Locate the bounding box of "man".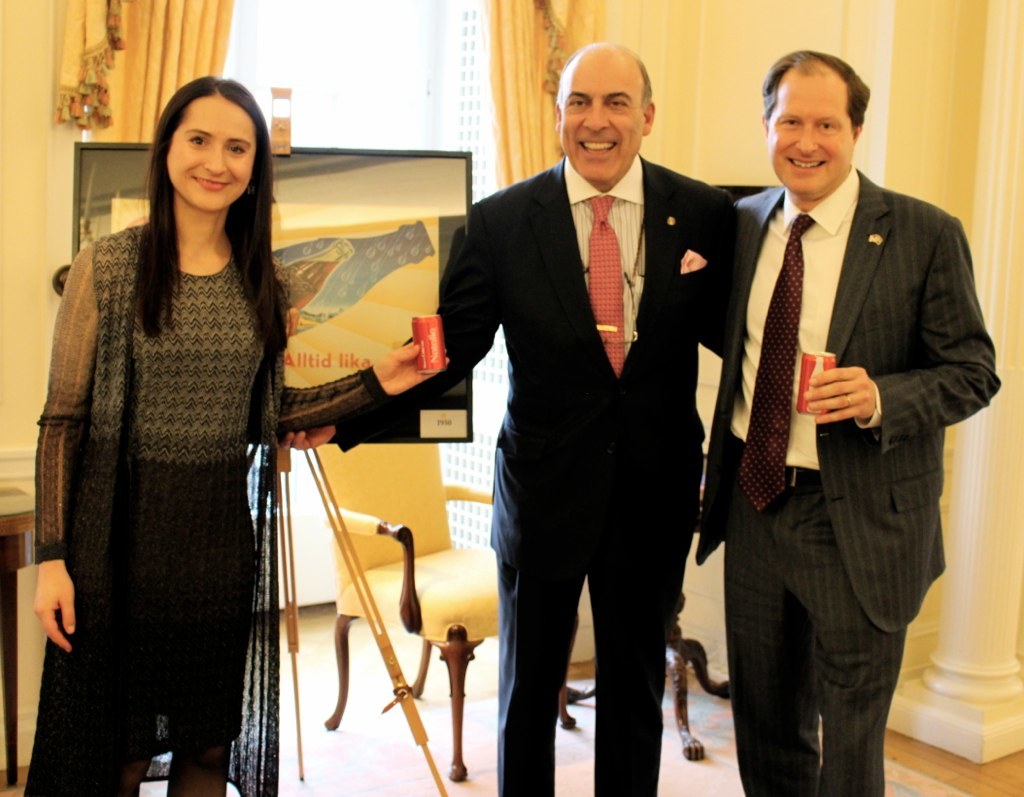
Bounding box: BBox(690, 51, 988, 779).
